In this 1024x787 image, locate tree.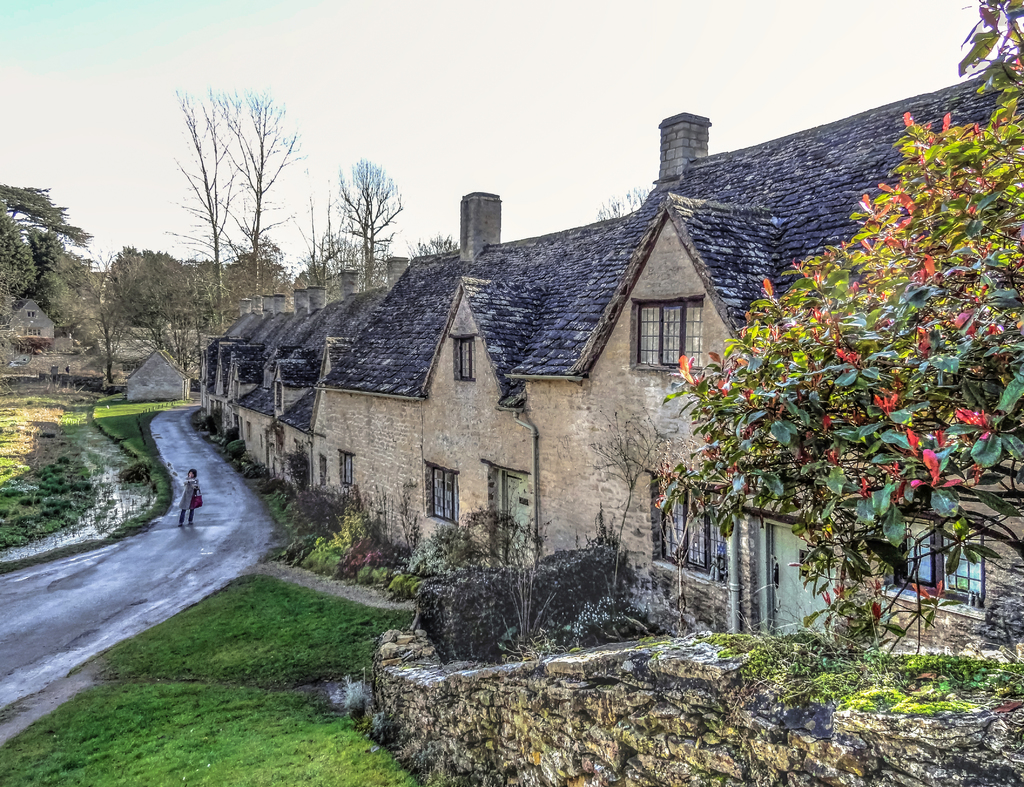
Bounding box: (left=0, top=186, right=125, bottom=357).
